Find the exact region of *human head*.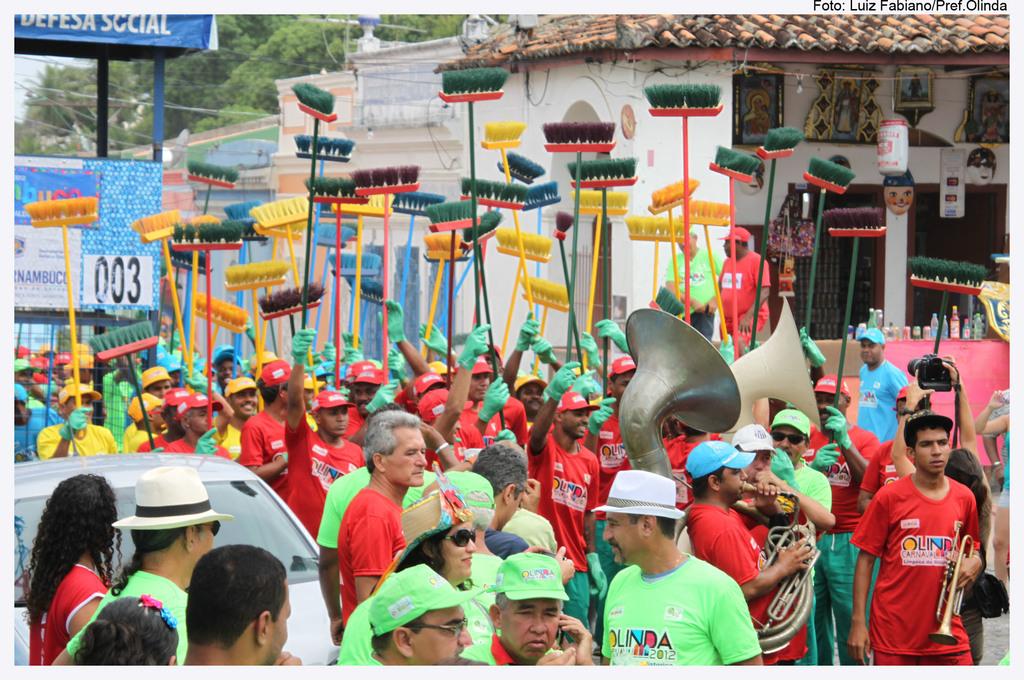
Exact region: <bbox>415, 371, 438, 400</bbox>.
